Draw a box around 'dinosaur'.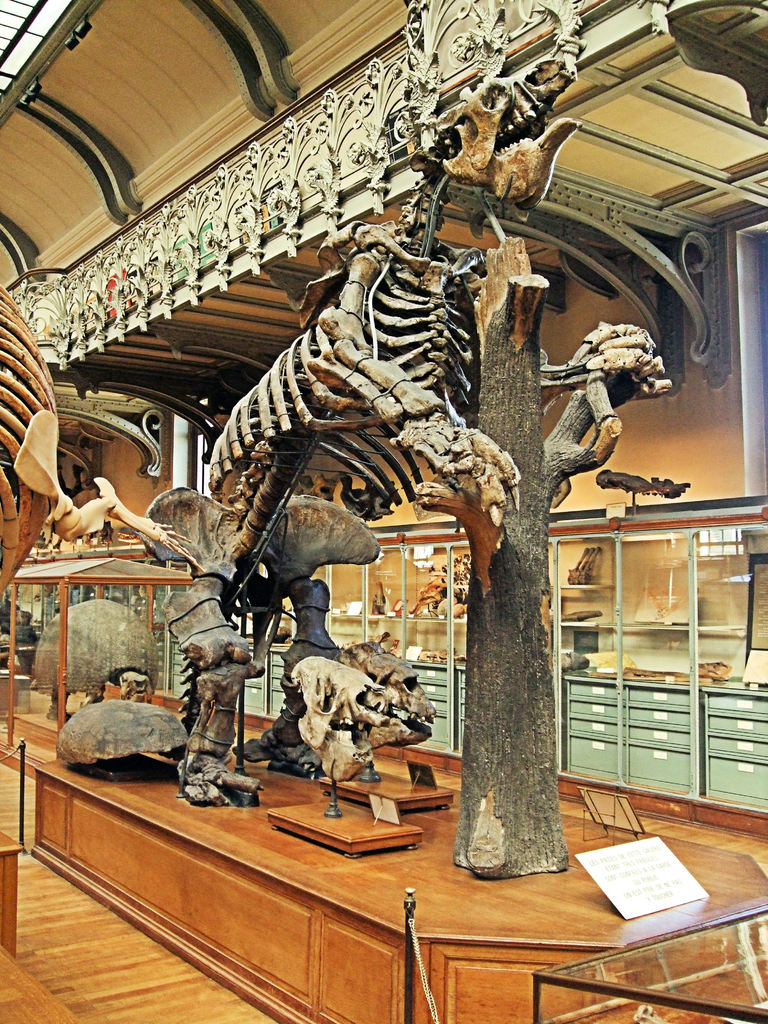
(left=121, top=68, right=589, bottom=811).
